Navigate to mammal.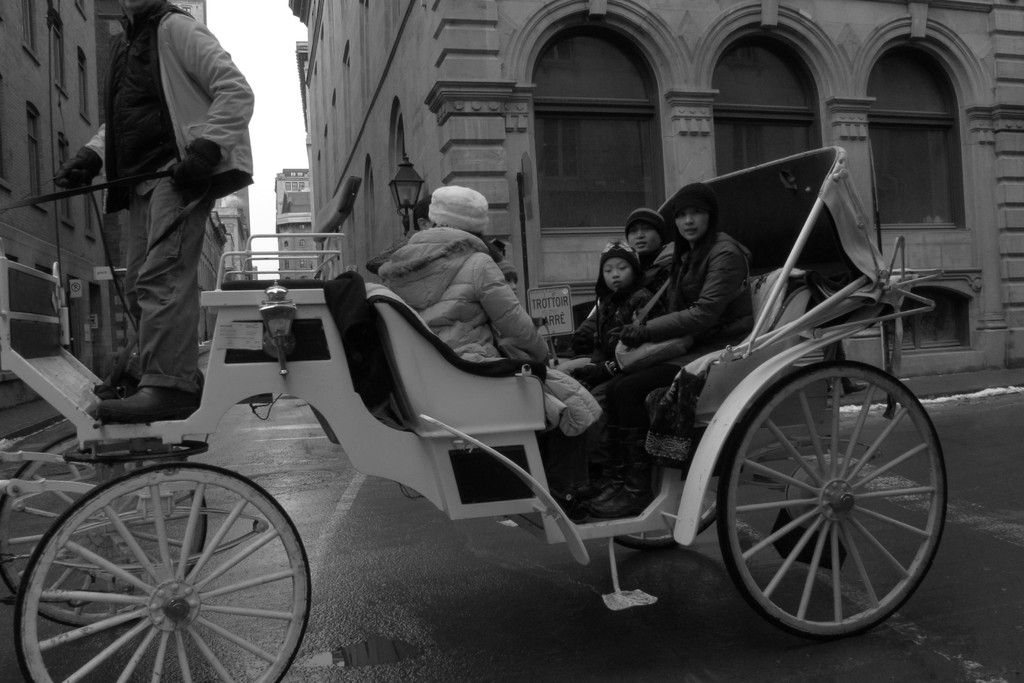
Navigation target: <region>371, 202, 435, 265</region>.
